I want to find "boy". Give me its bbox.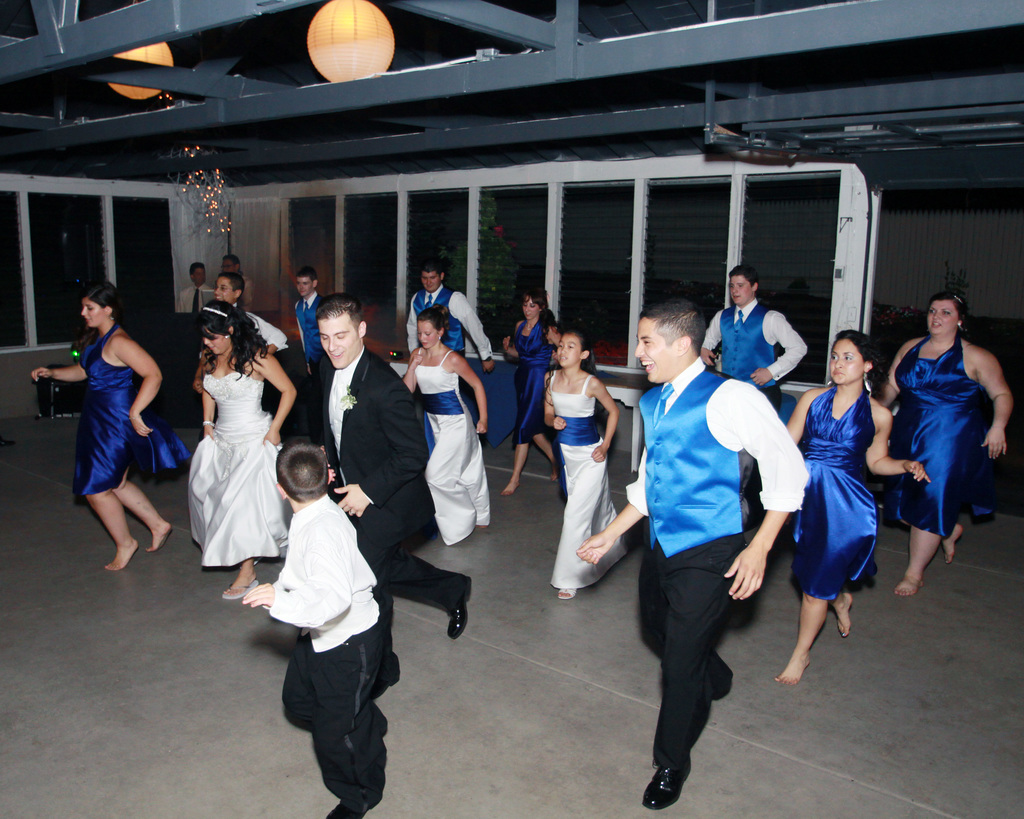
(310, 291, 472, 701).
